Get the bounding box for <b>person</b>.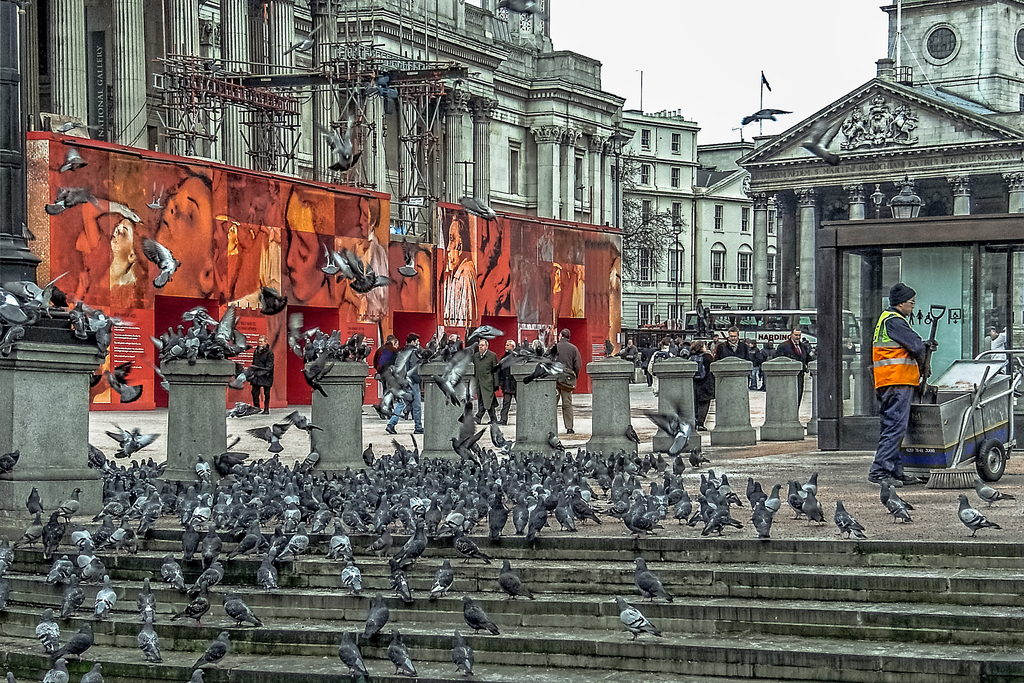
box=[875, 266, 948, 501].
